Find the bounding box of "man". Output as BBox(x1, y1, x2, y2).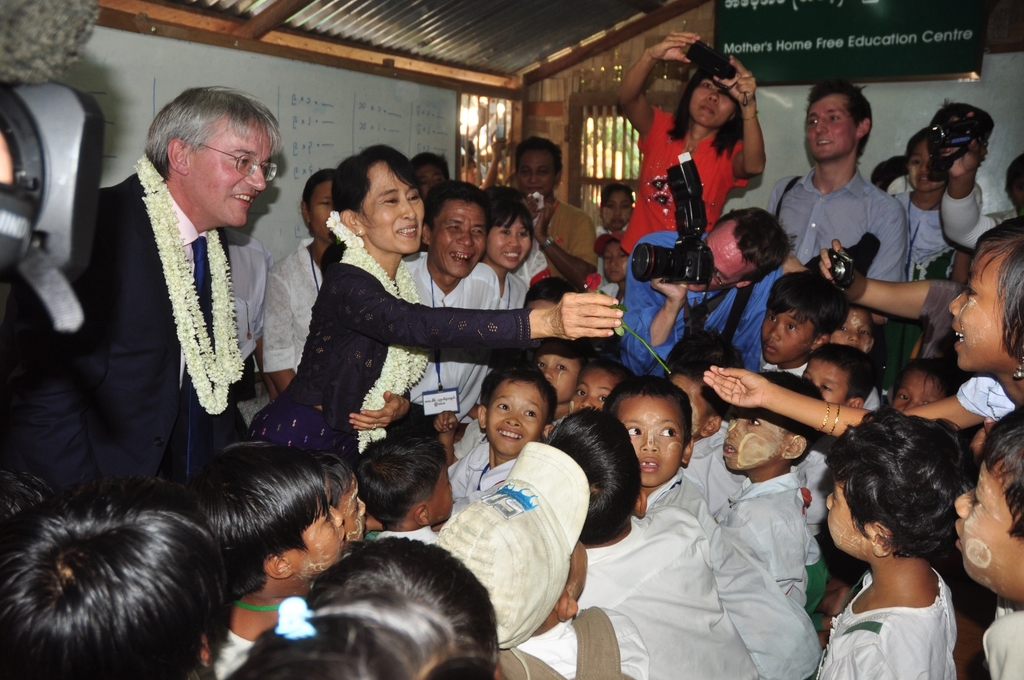
BBox(518, 133, 598, 284).
